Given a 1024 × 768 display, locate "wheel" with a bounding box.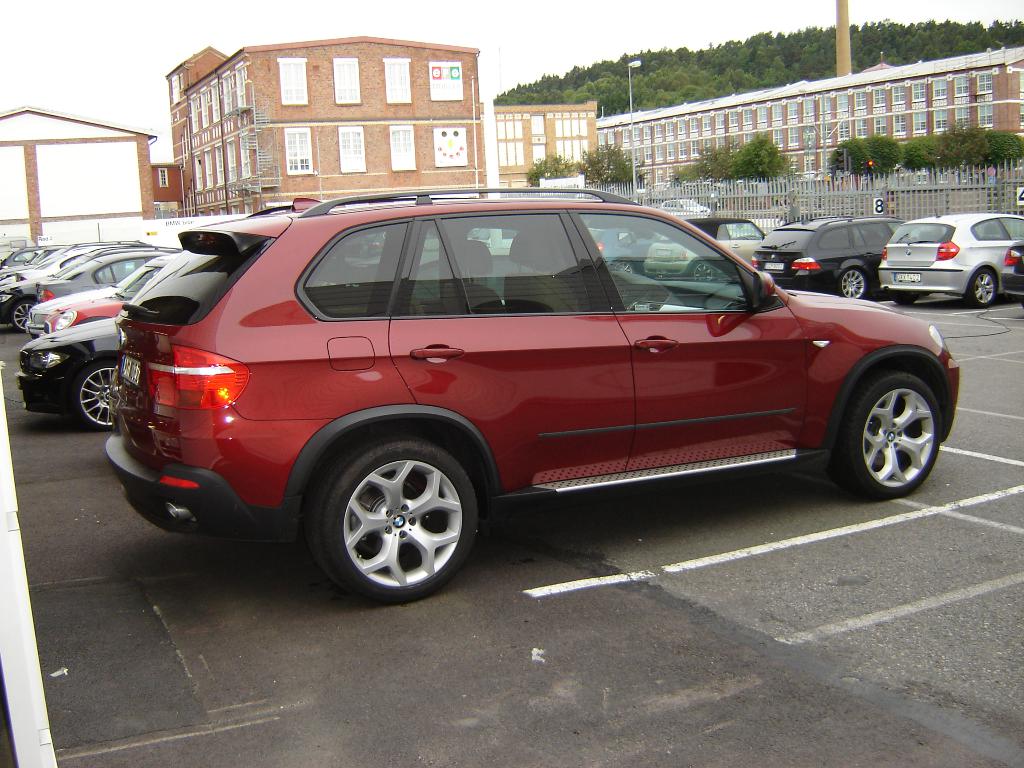
Located: x1=964, y1=267, x2=1000, y2=309.
